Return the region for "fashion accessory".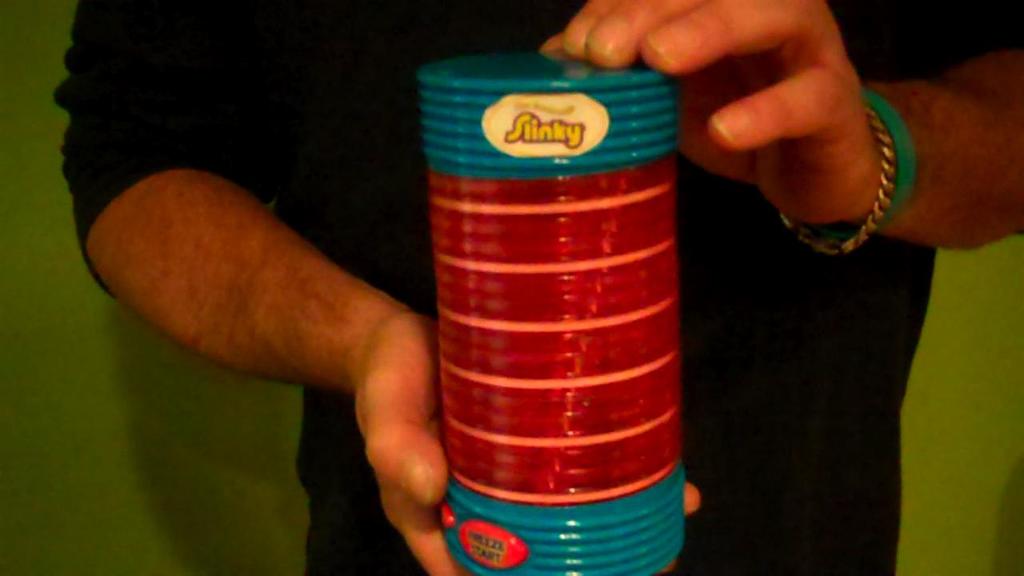
BBox(806, 87, 915, 247).
